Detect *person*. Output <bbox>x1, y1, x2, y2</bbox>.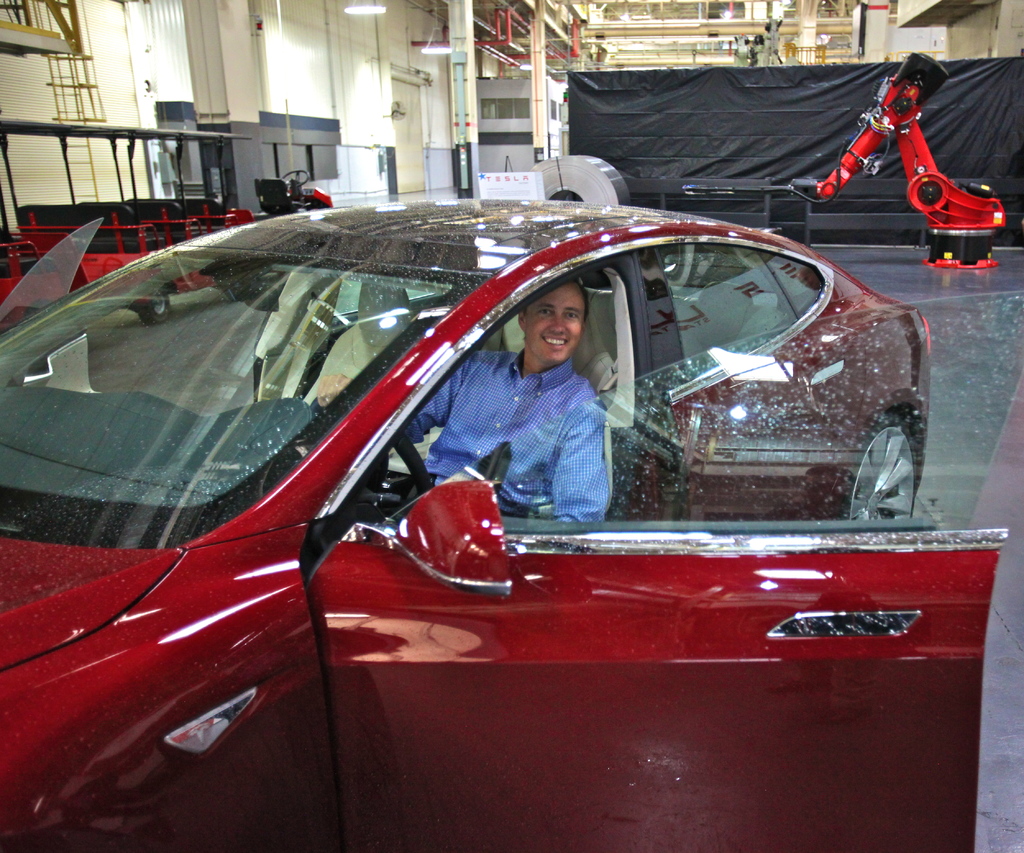
<bbox>317, 281, 612, 522</bbox>.
